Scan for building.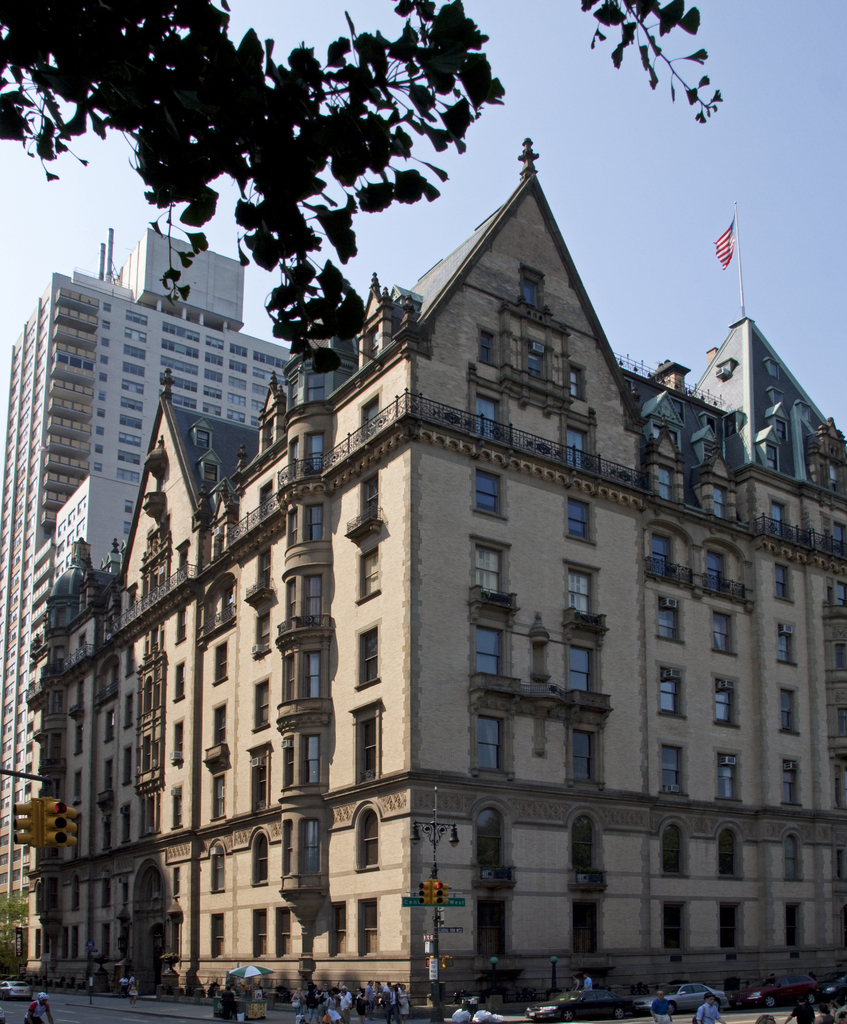
Scan result: bbox(0, 223, 297, 981).
